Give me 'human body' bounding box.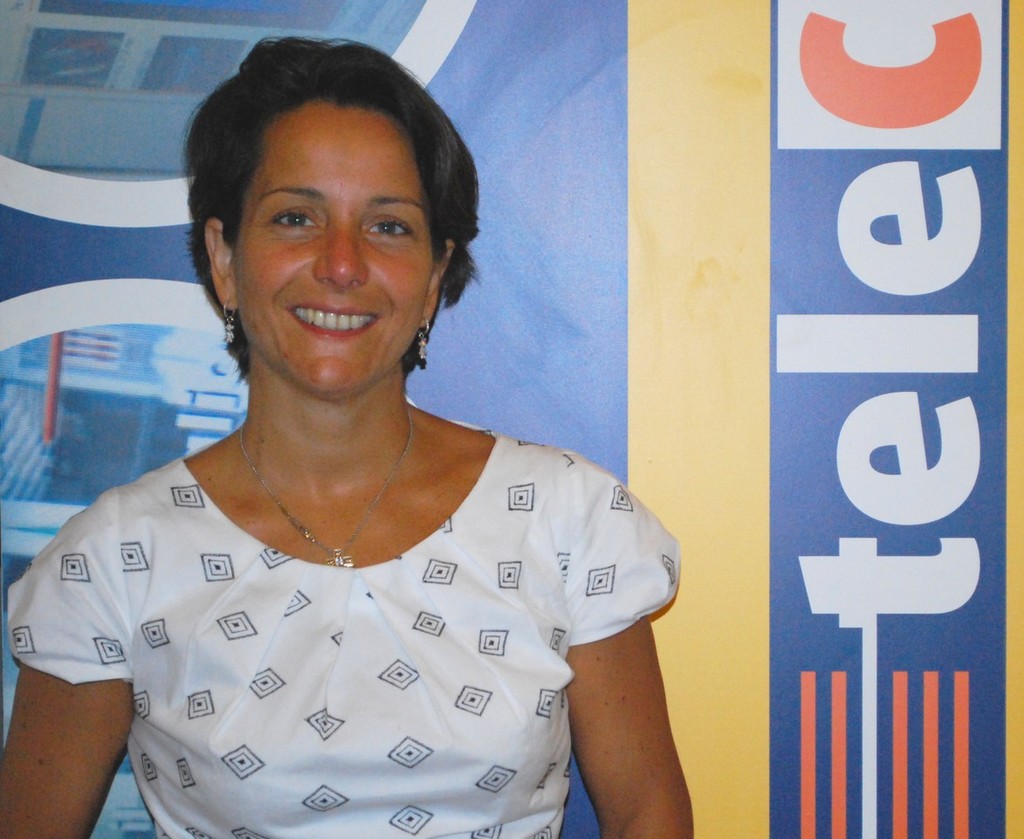
select_region(8, 192, 646, 838).
